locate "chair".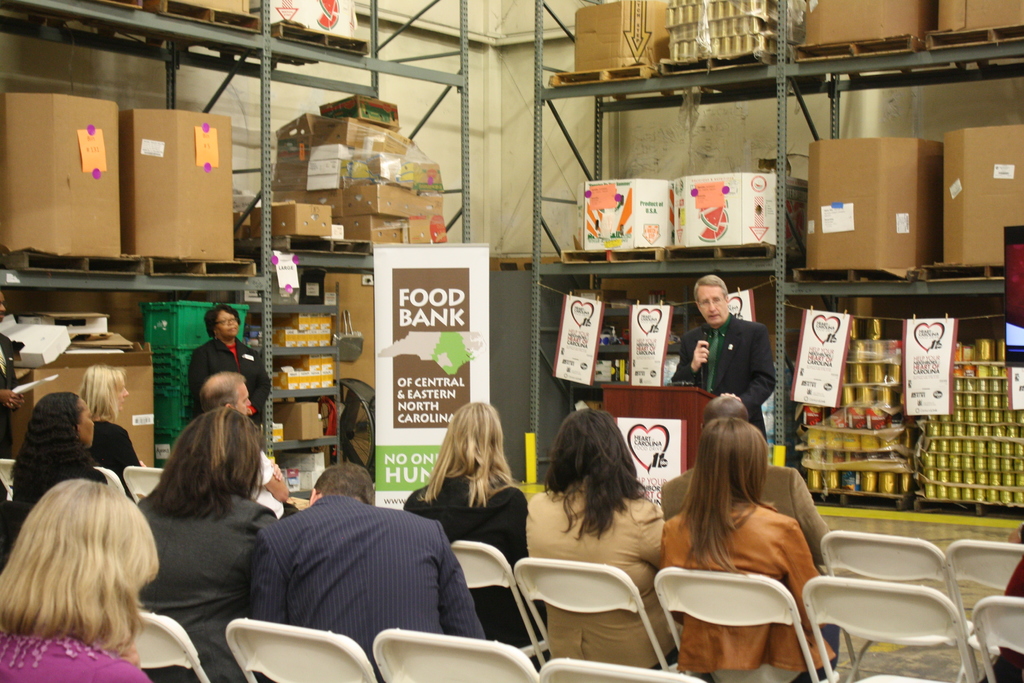
Bounding box: crop(522, 556, 675, 679).
